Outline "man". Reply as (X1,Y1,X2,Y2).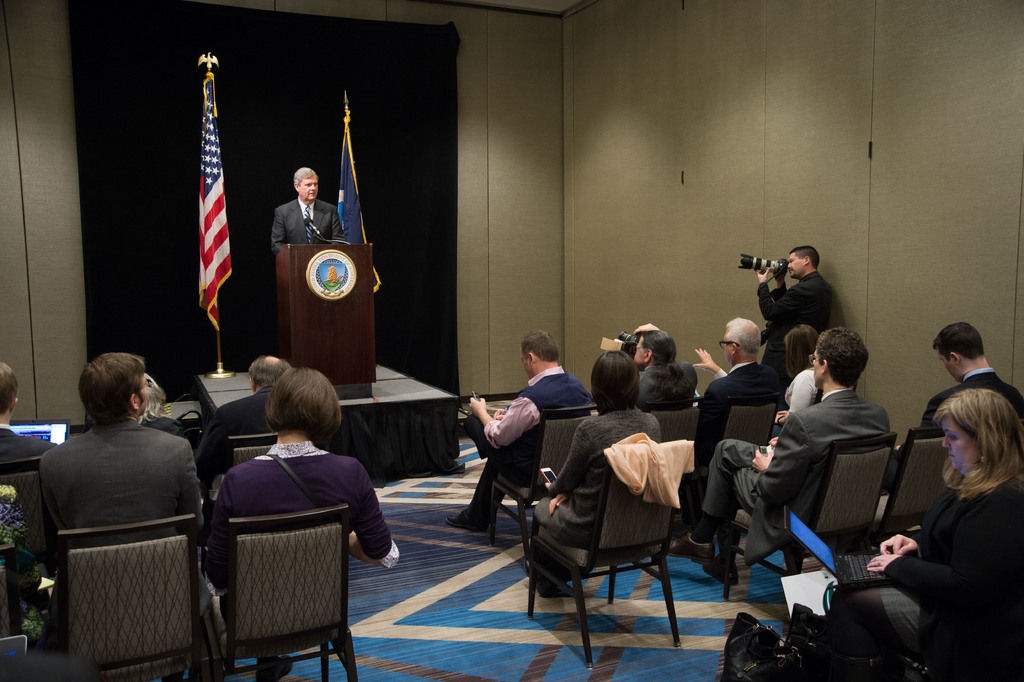
(660,313,789,499).
